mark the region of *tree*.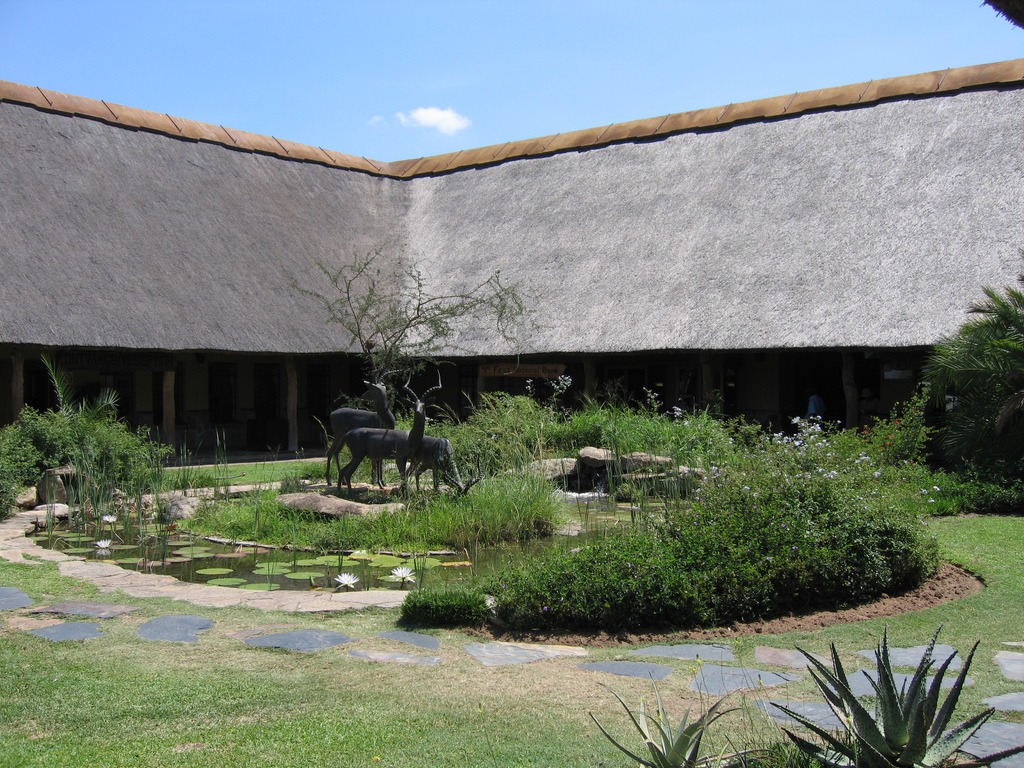
Region: <bbox>286, 243, 552, 428</bbox>.
